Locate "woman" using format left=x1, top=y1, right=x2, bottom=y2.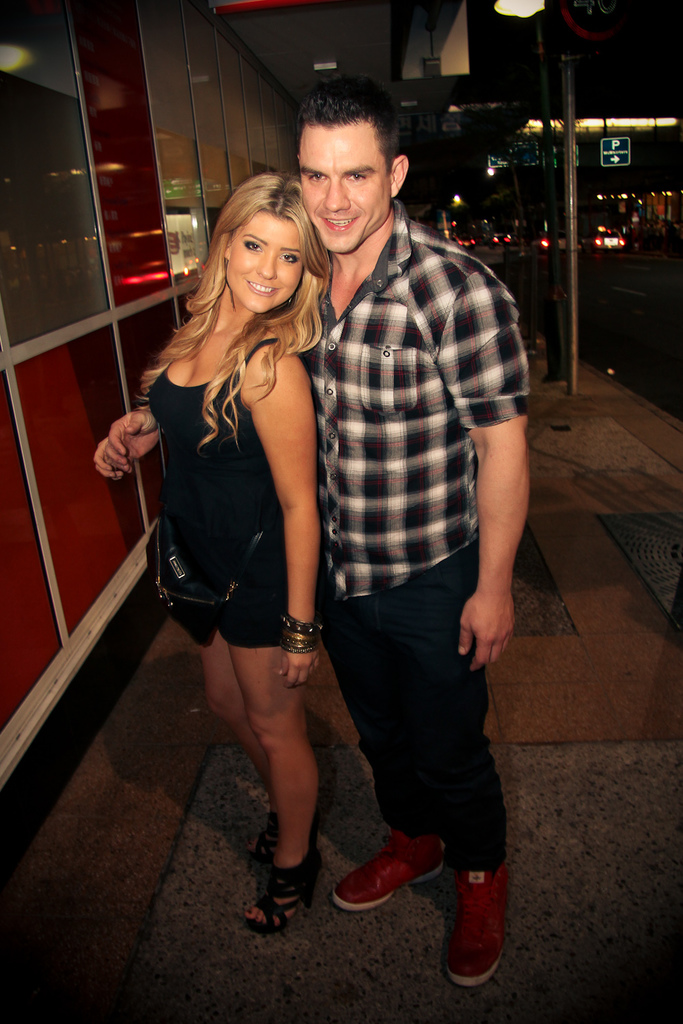
left=92, top=172, right=333, bottom=932.
